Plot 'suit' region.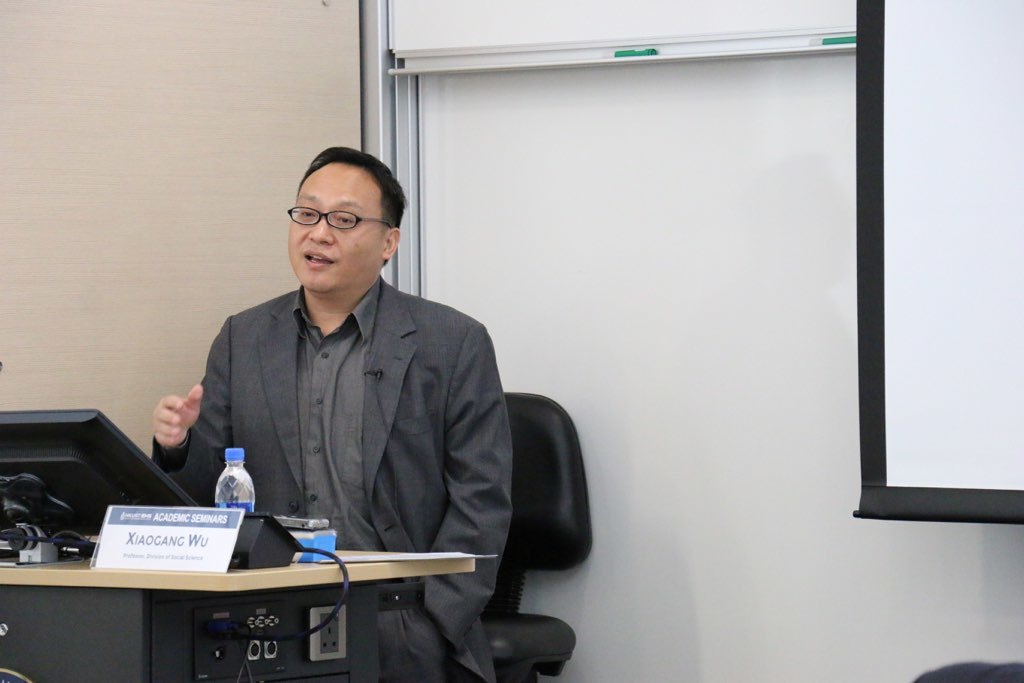
Plotted at x1=99, y1=289, x2=533, y2=626.
